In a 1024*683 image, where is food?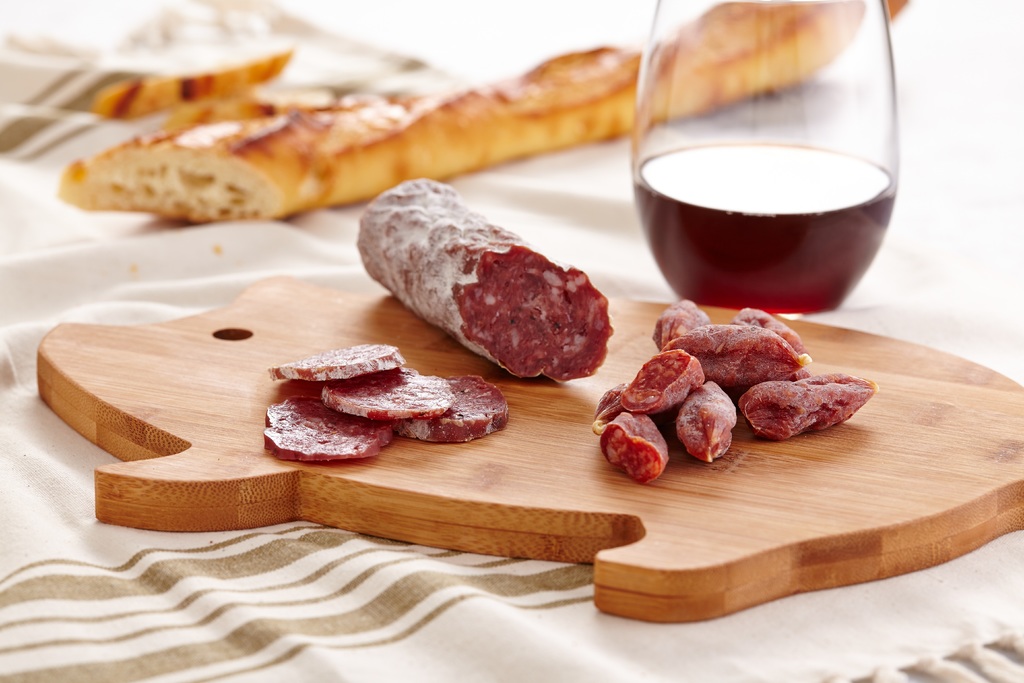
detection(320, 181, 621, 374).
